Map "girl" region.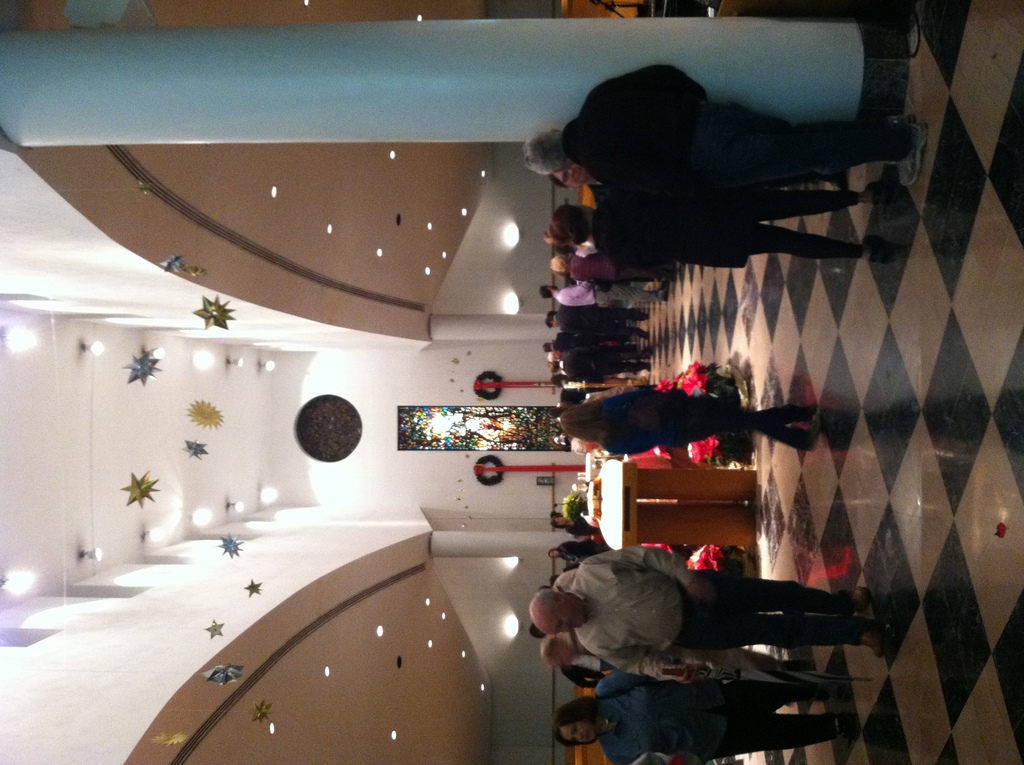
Mapped to <region>557, 386, 820, 456</region>.
